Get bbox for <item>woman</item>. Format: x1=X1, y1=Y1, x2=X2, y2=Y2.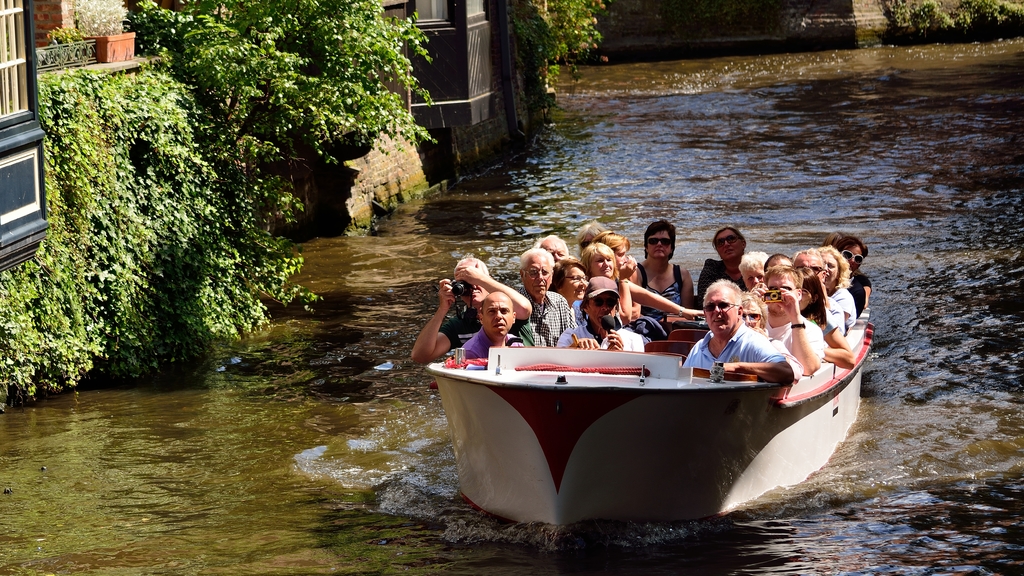
x1=828, y1=231, x2=871, y2=306.
